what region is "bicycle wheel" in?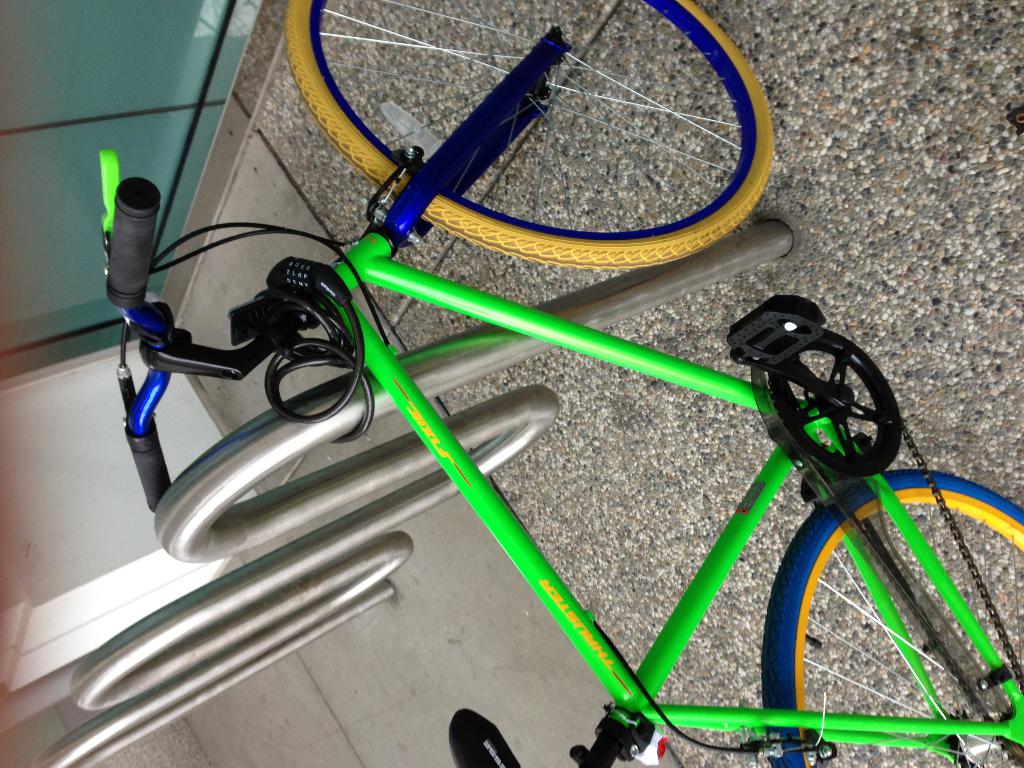
crop(762, 487, 986, 748).
